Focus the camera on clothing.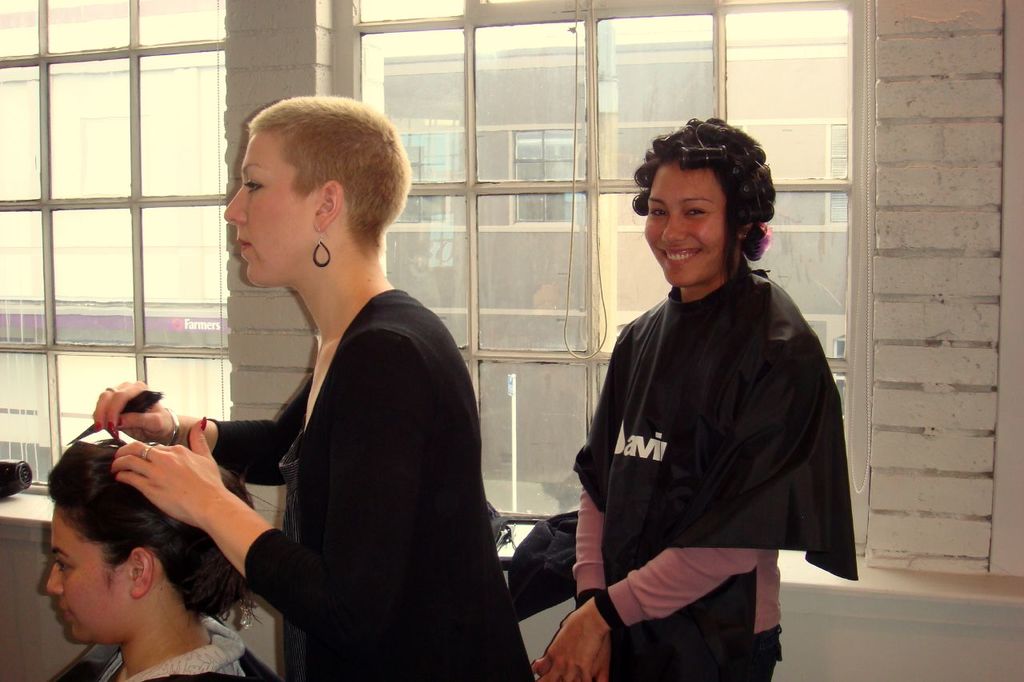
Focus region: crop(178, 294, 534, 681).
